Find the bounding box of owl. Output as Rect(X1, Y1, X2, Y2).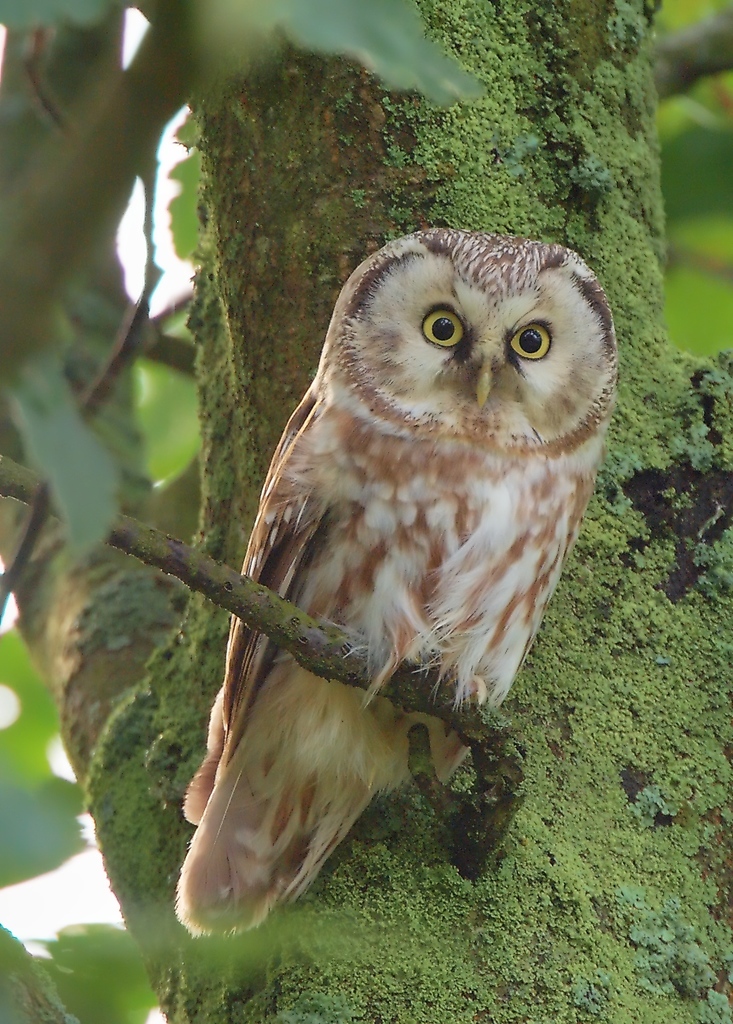
Rect(163, 222, 626, 928).
